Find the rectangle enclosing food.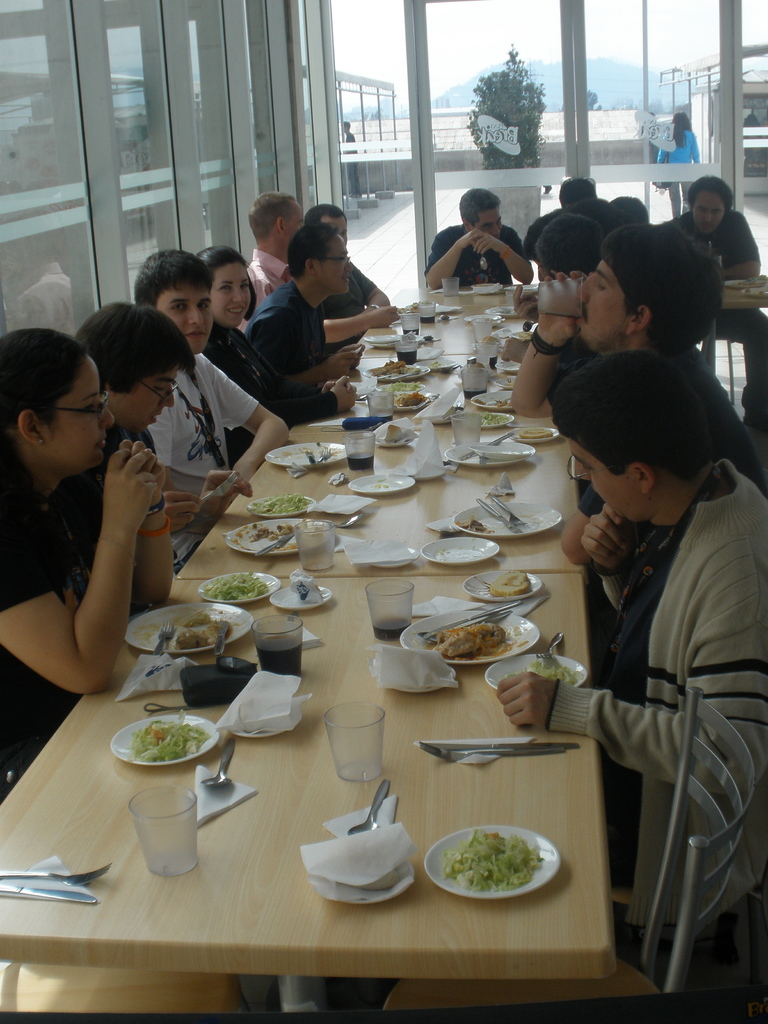
bbox=[429, 623, 518, 658].
